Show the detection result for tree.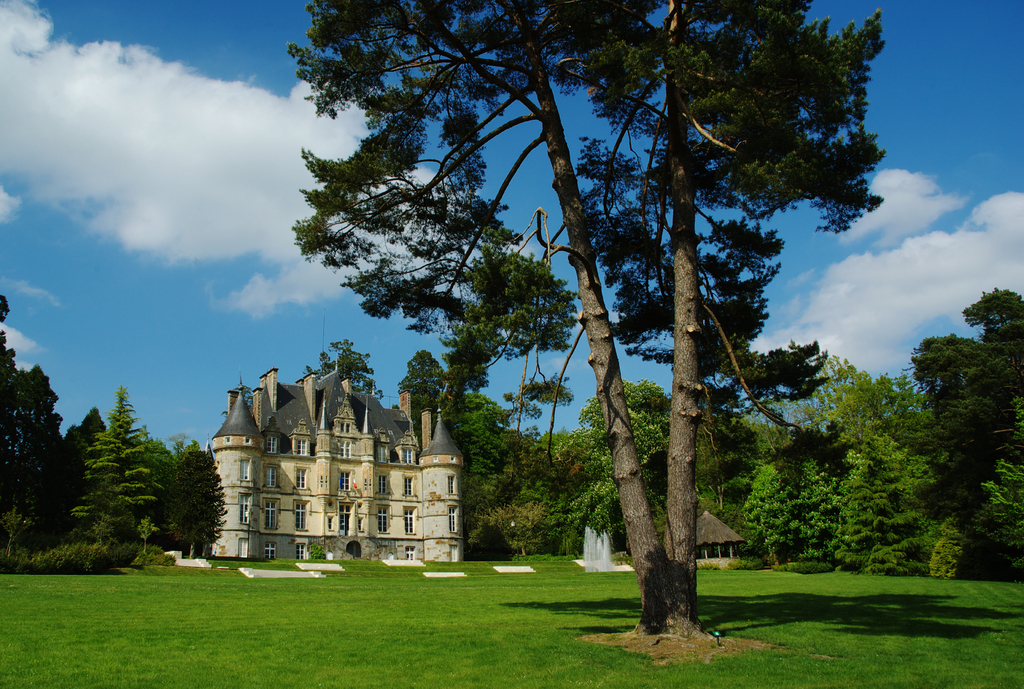
rect(394, 344, 464, 436).
